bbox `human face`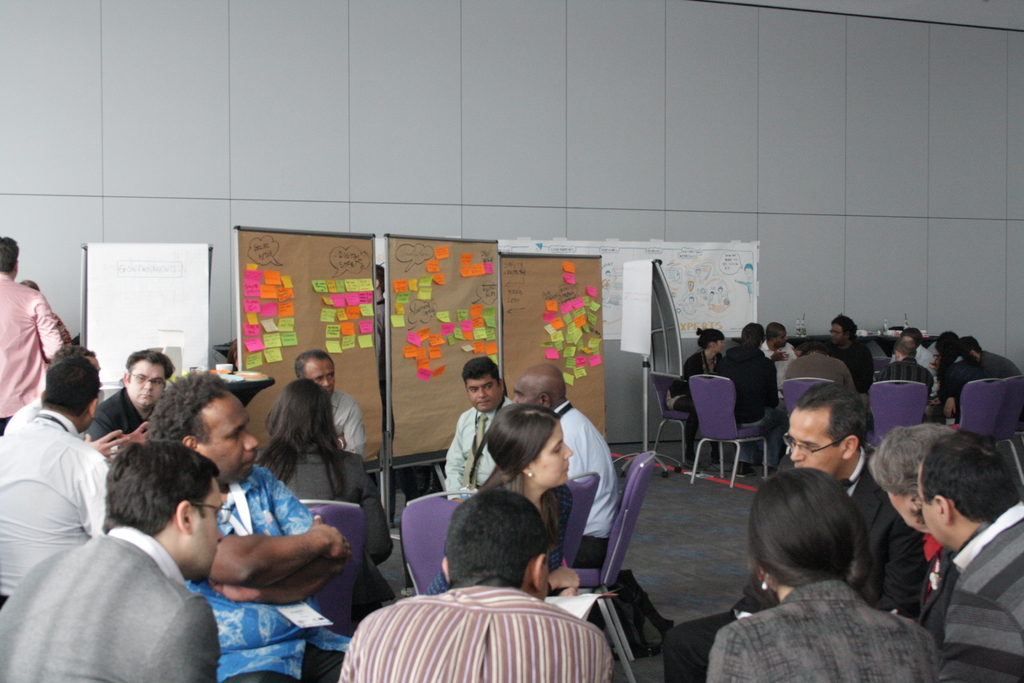
BBox(467, 375, 505, 414)
